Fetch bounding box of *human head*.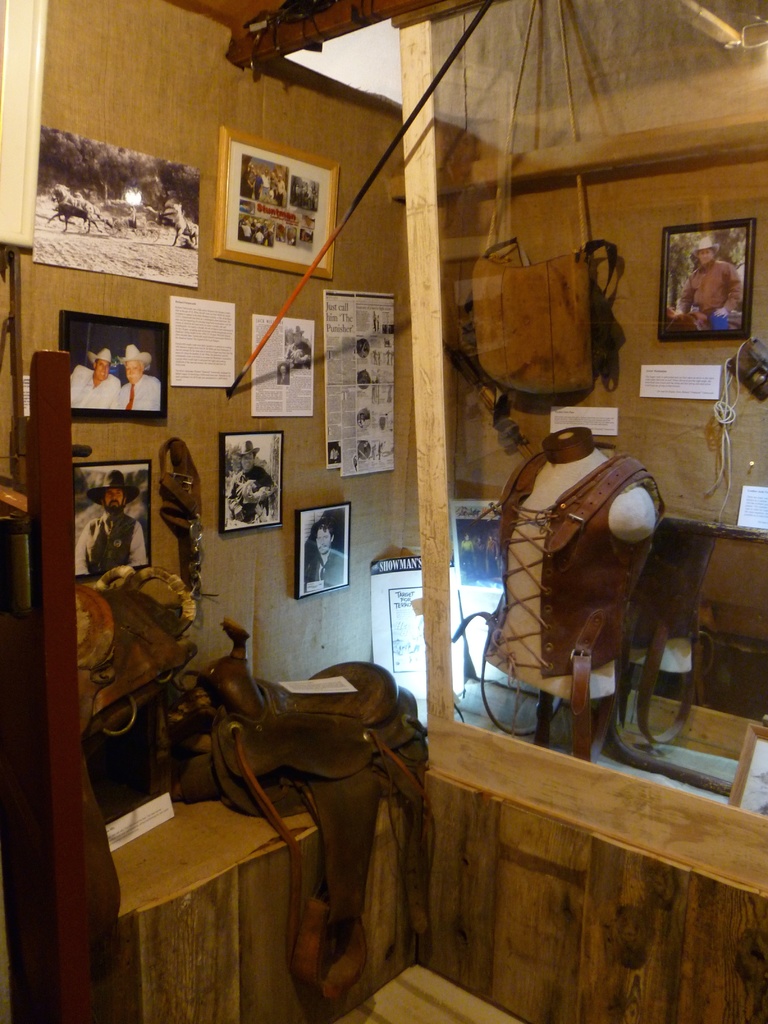
Bbox: [x1=317, y1=522, x2=337, y2=555].
